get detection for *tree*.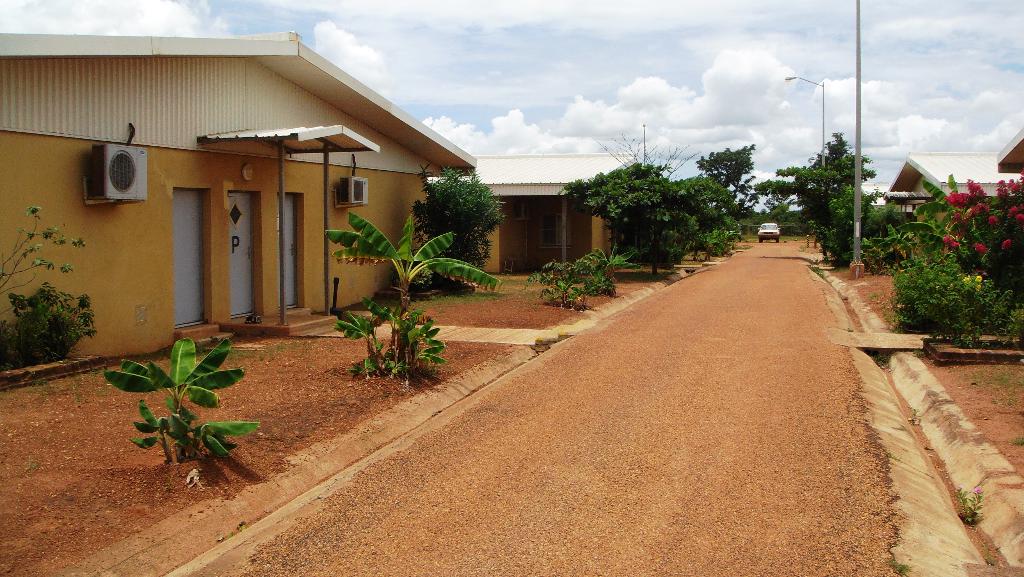
Detection: BBox(666, 170, 751, 259).
